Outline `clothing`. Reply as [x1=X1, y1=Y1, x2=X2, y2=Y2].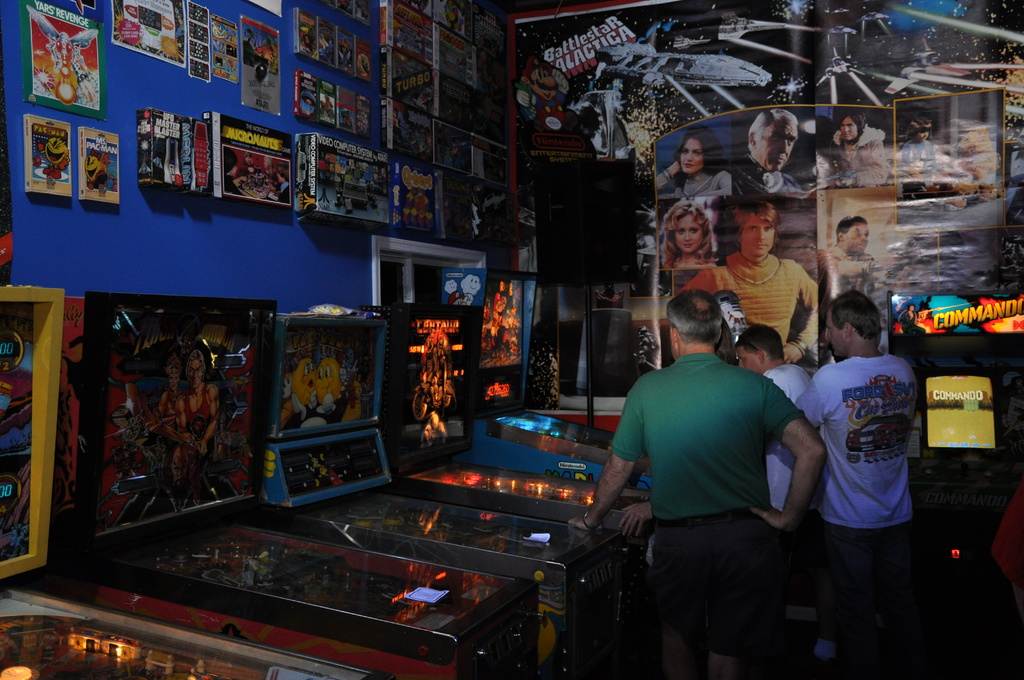
[x1=609, y1=355, x2=808, y2=658].
